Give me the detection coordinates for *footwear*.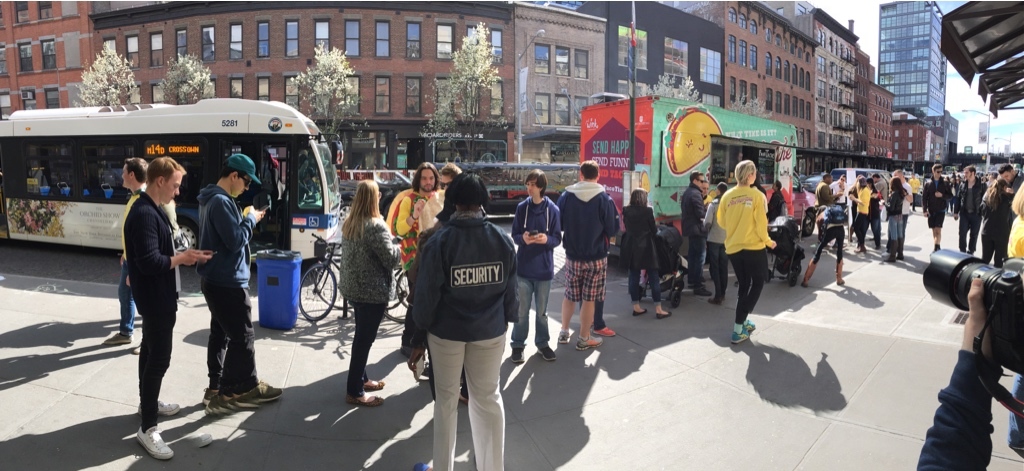
{"left": 932, "top": 242, "right": 940, "bottom": 250}.
